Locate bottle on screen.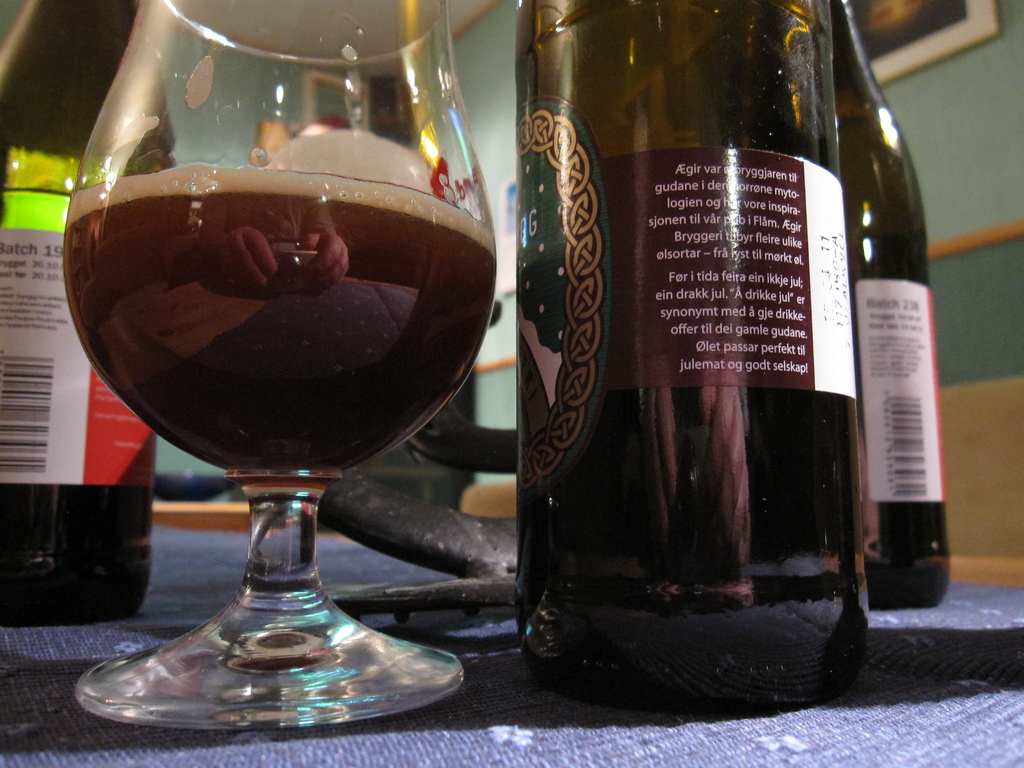
On screen at left=512, top=0, right=875, bottom=705.
